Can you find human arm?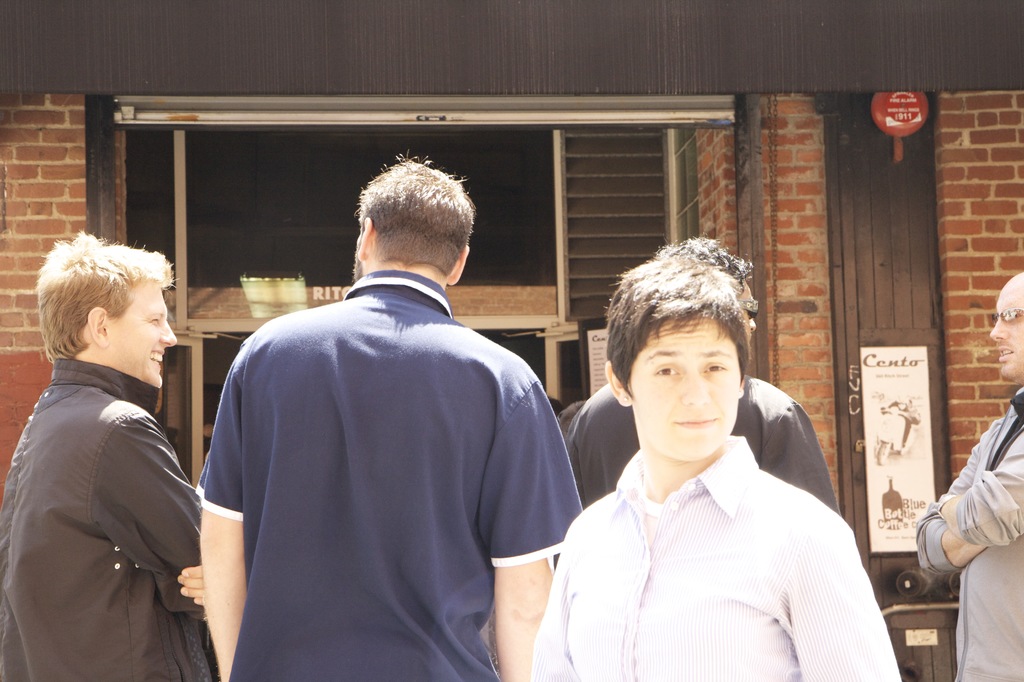
Yes, bounding box: (left=781, top=499, right=904, bottom=681).
